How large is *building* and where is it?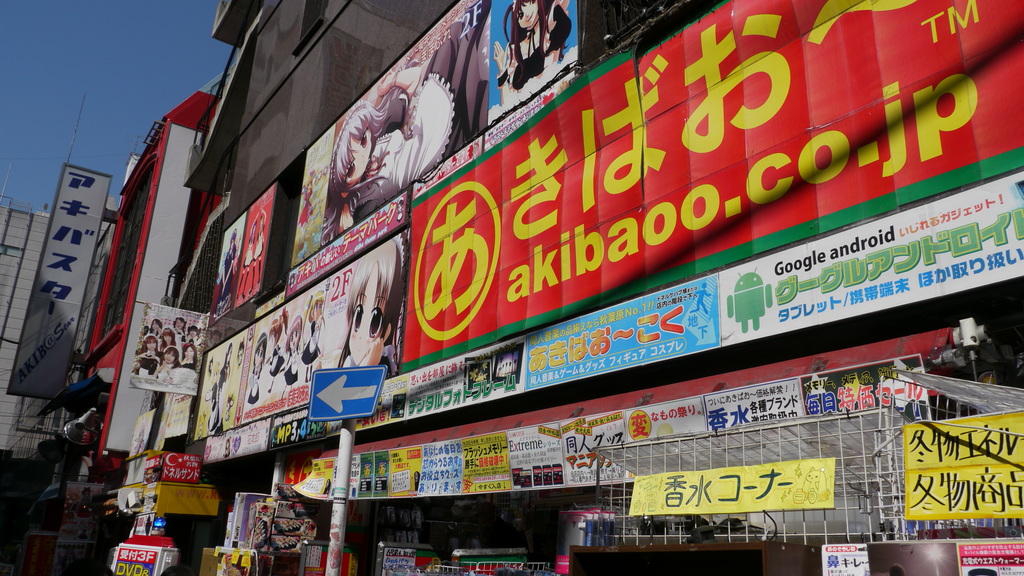
Bounding box: [left=143, top=0, right=1023, bottom=575].
